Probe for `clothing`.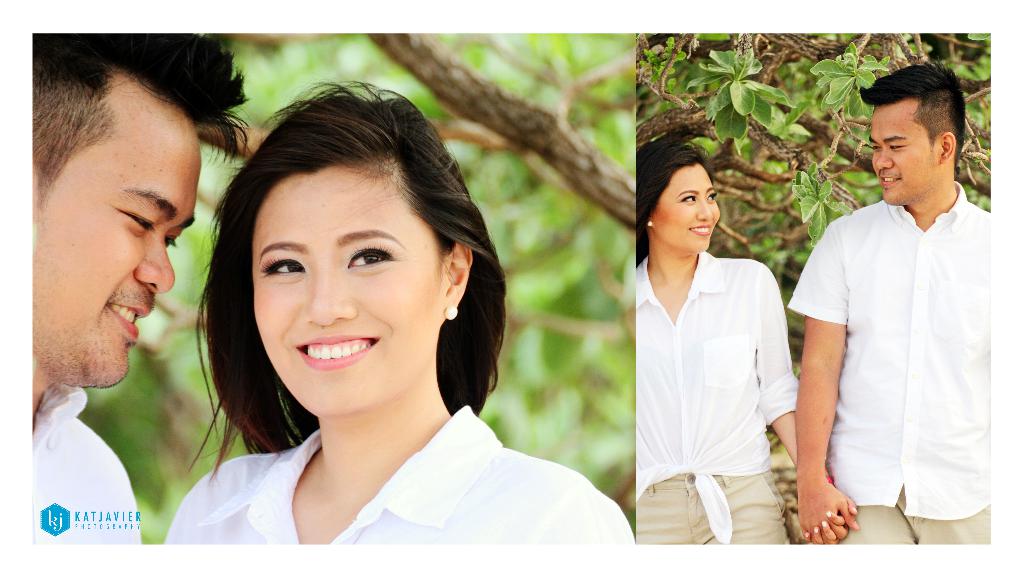
Probe result: 163,399,632,543.
